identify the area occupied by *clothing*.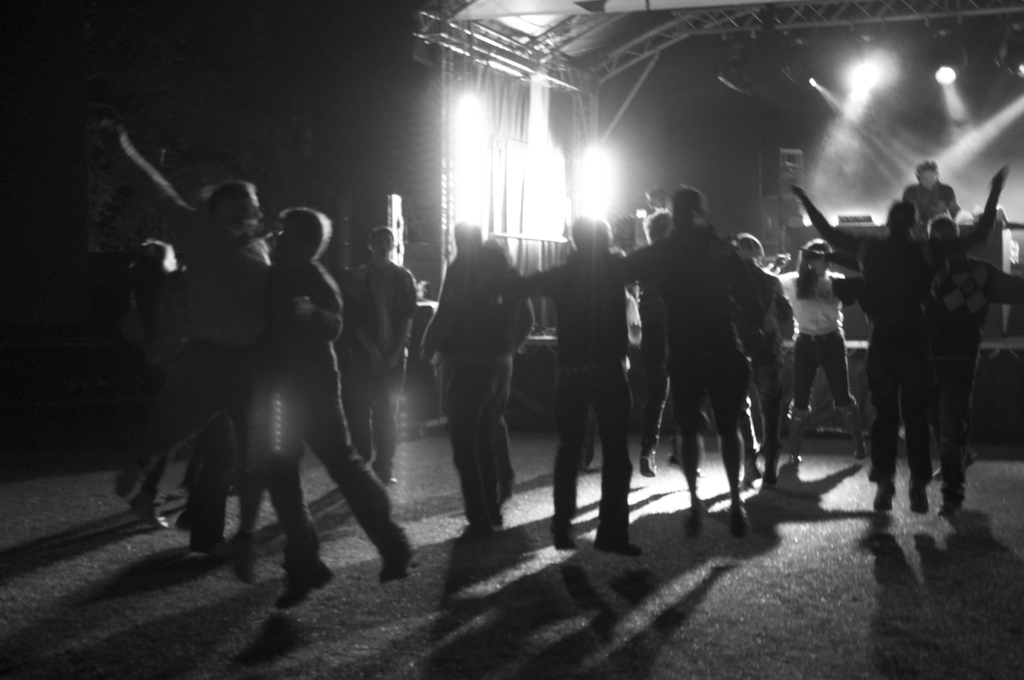
Area: bbox=(854, 150, 989, 526).
